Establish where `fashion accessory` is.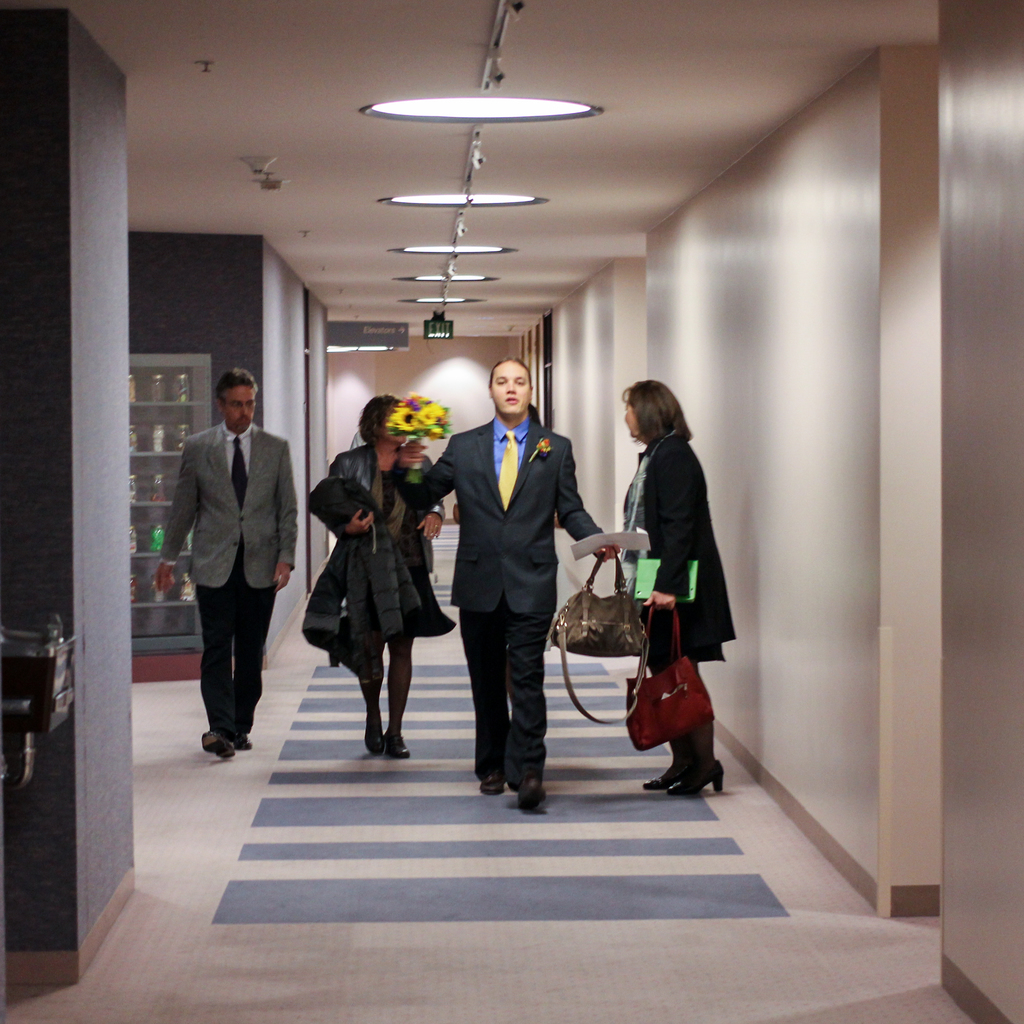
Established at {"left": 233, "top": 435, "right": 249, "bottom": 510}.
